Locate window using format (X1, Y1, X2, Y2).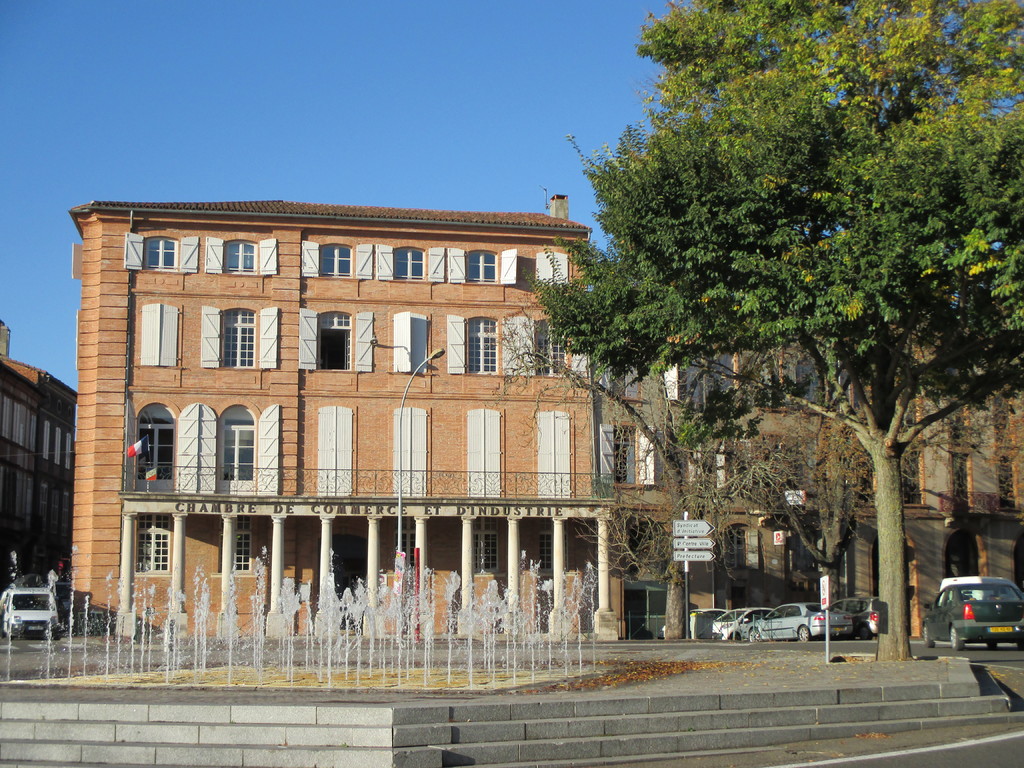
(467, 248, 498, 287).
